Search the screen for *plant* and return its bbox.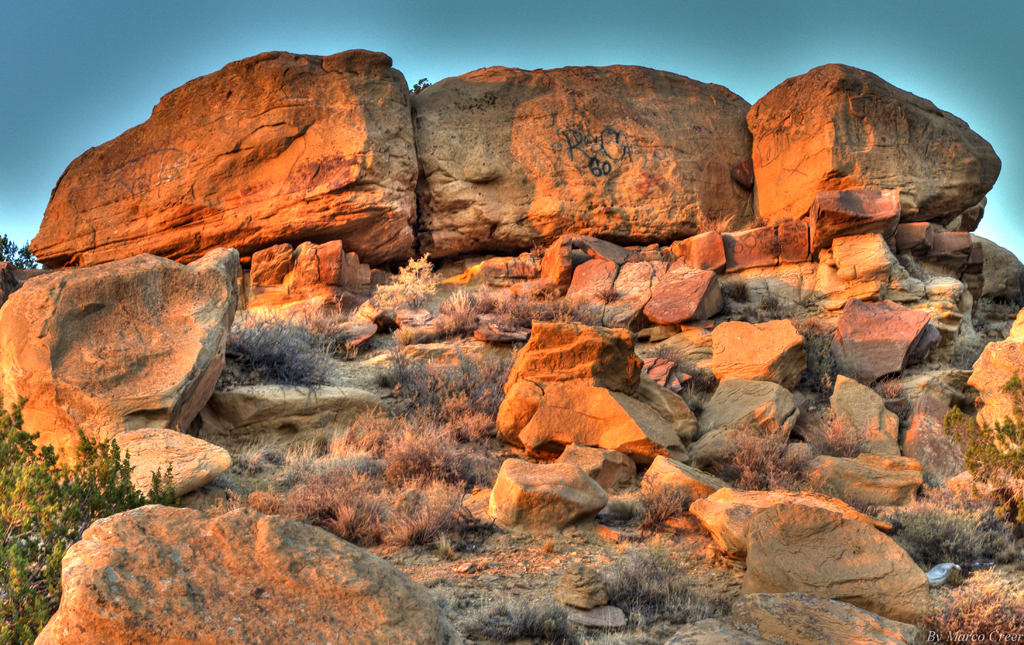
Found: 378 248 480 317.
